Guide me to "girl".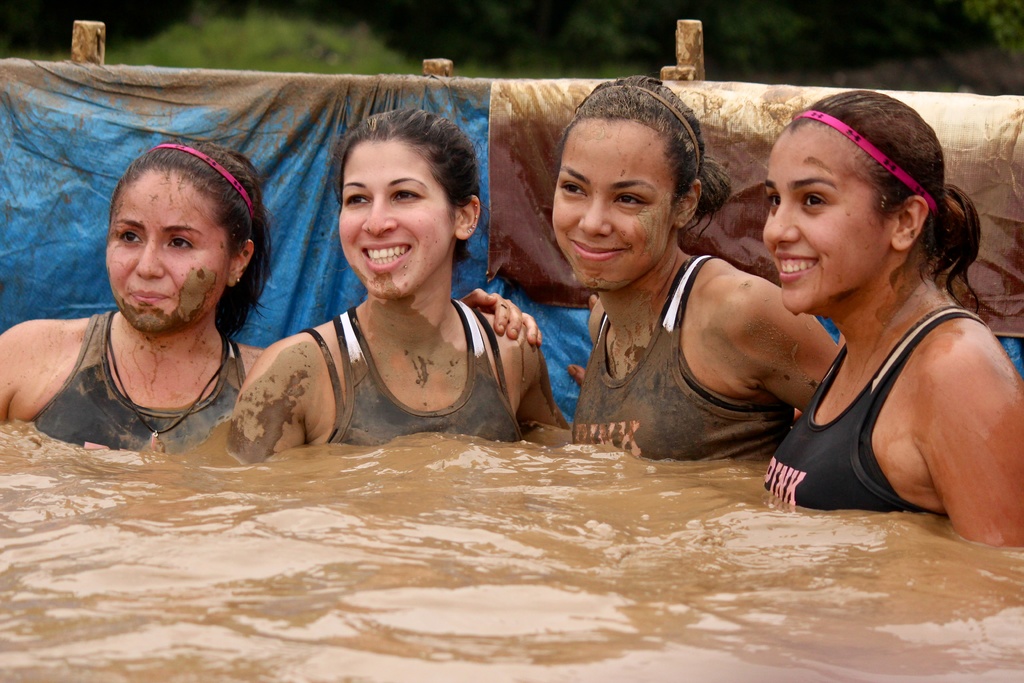
Guidance: (0, 135, 545, 456).
